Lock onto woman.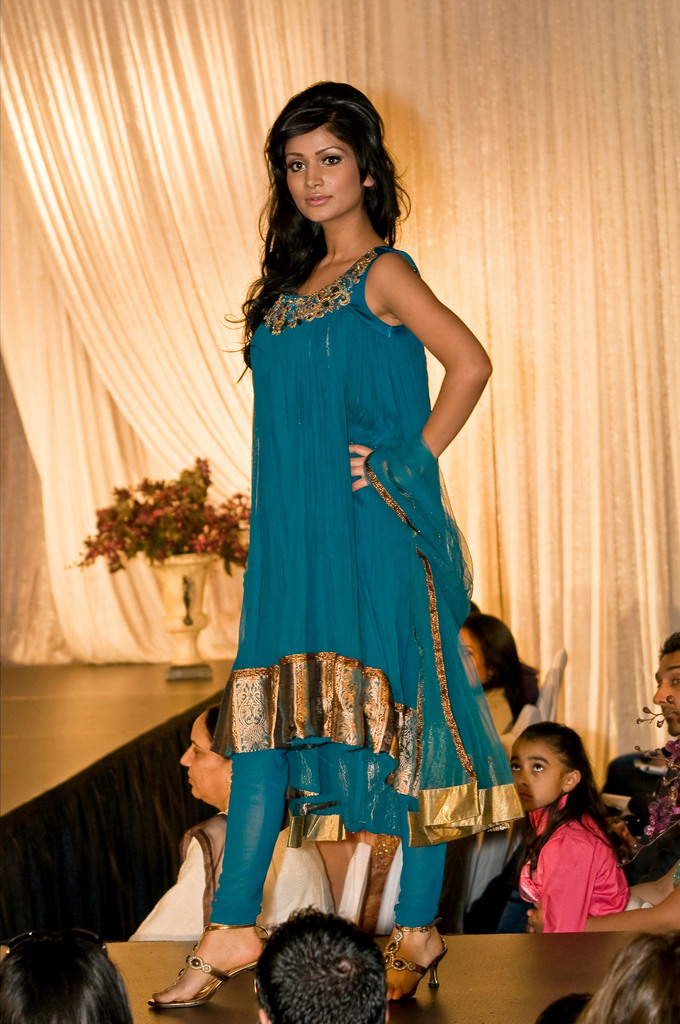
Locked: l=0, t=910, r=137, b=1023.
